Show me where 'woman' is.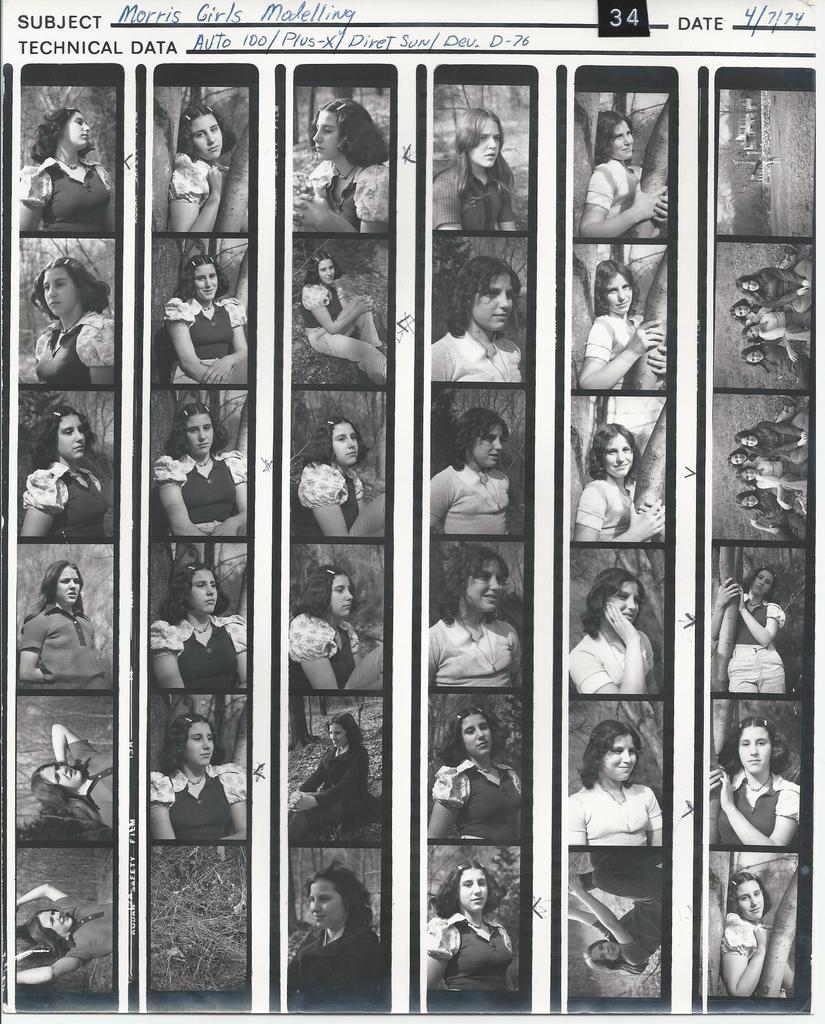
'woman' is at pyautogui.locateOnScreen(432, 260, 525, 379).
